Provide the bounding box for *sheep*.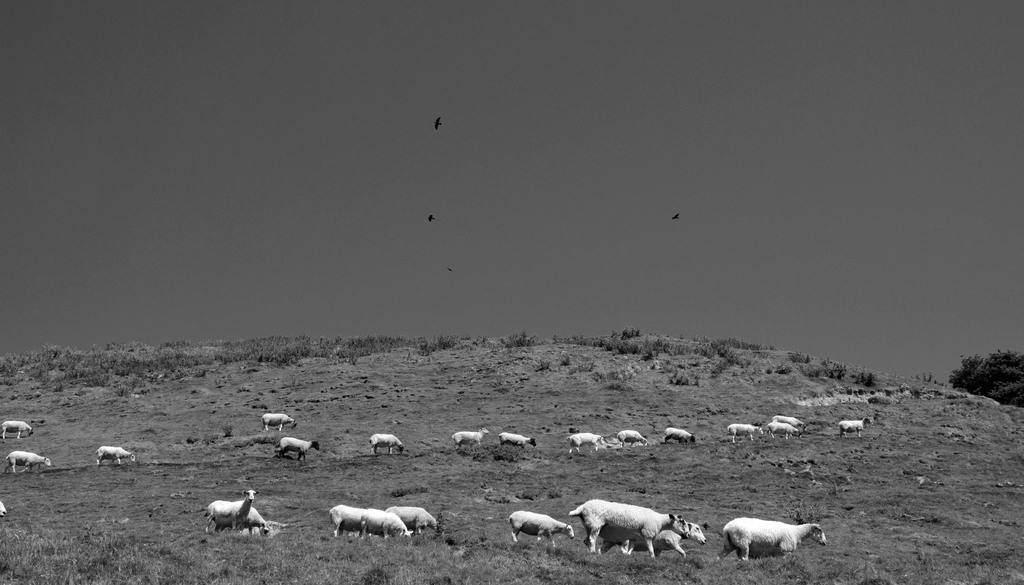
(609,424,648,439).
